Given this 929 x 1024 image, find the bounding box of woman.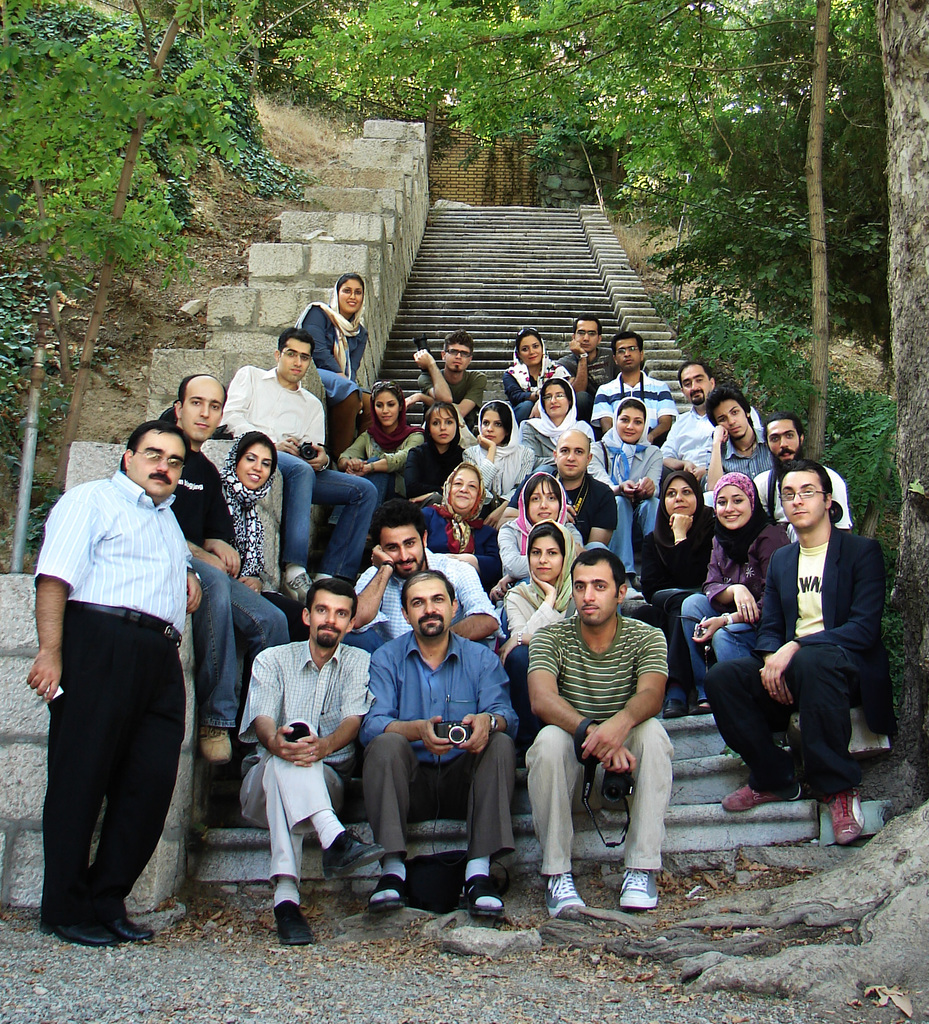
box=[585, 397, 662, 605].
